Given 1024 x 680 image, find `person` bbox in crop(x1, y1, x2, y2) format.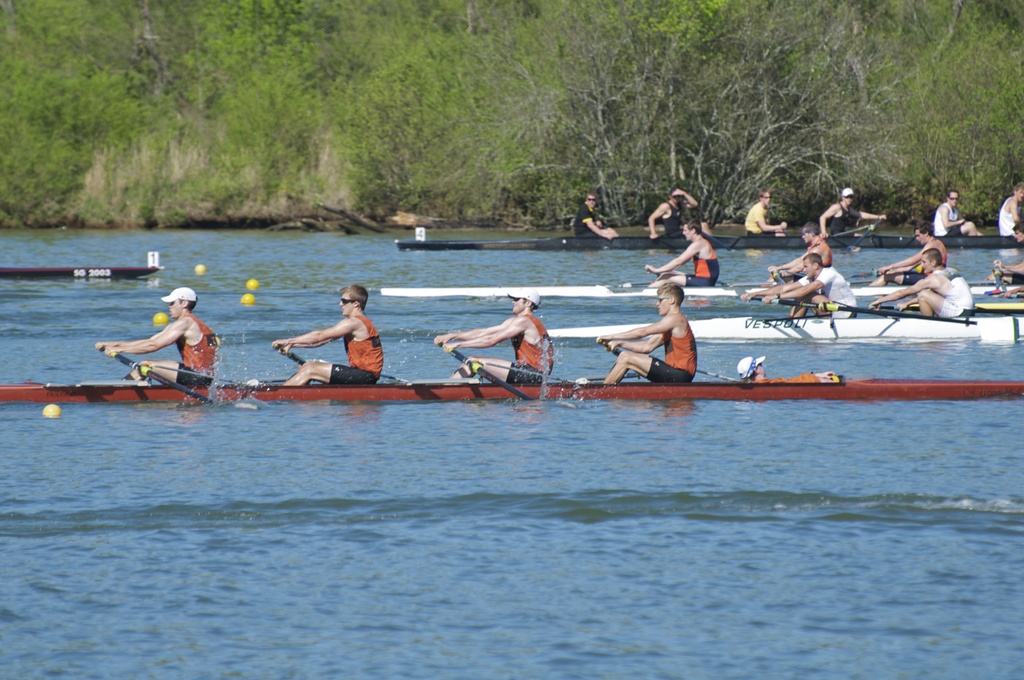
crop(868, 223, 952, 287).
